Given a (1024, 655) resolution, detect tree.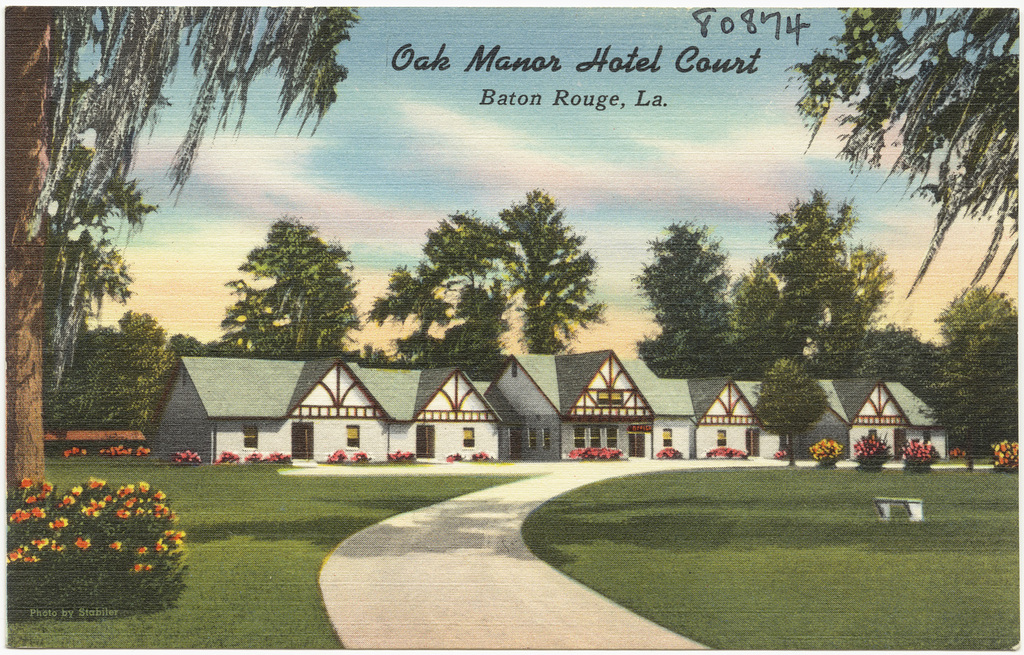
locate(748, 359, 832, 471).
